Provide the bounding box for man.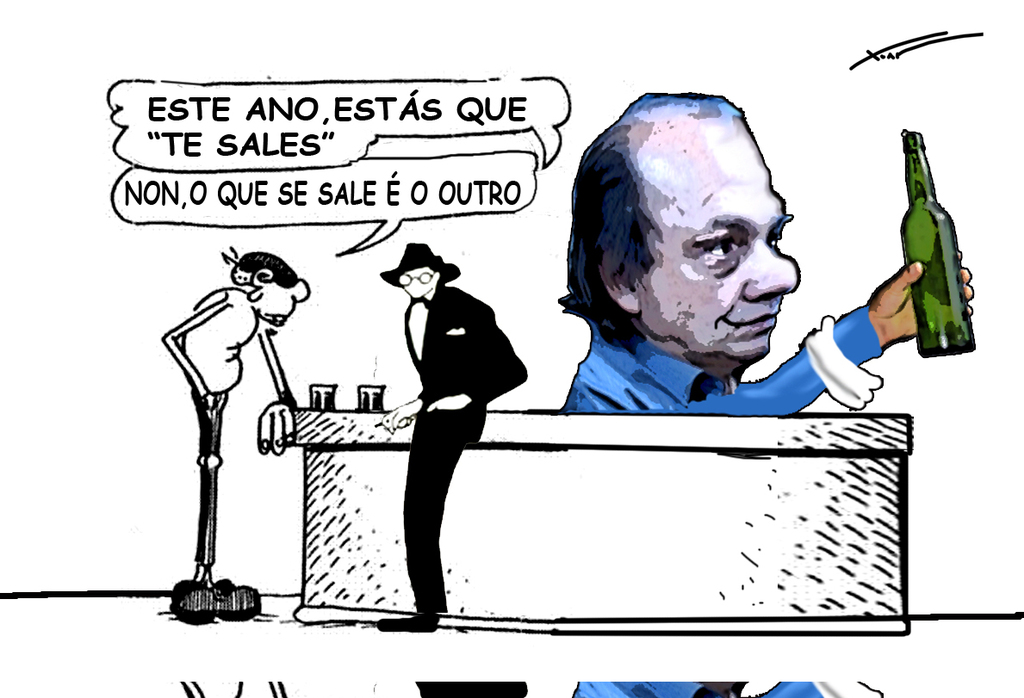
BBox(555, 90, 980, 697).
